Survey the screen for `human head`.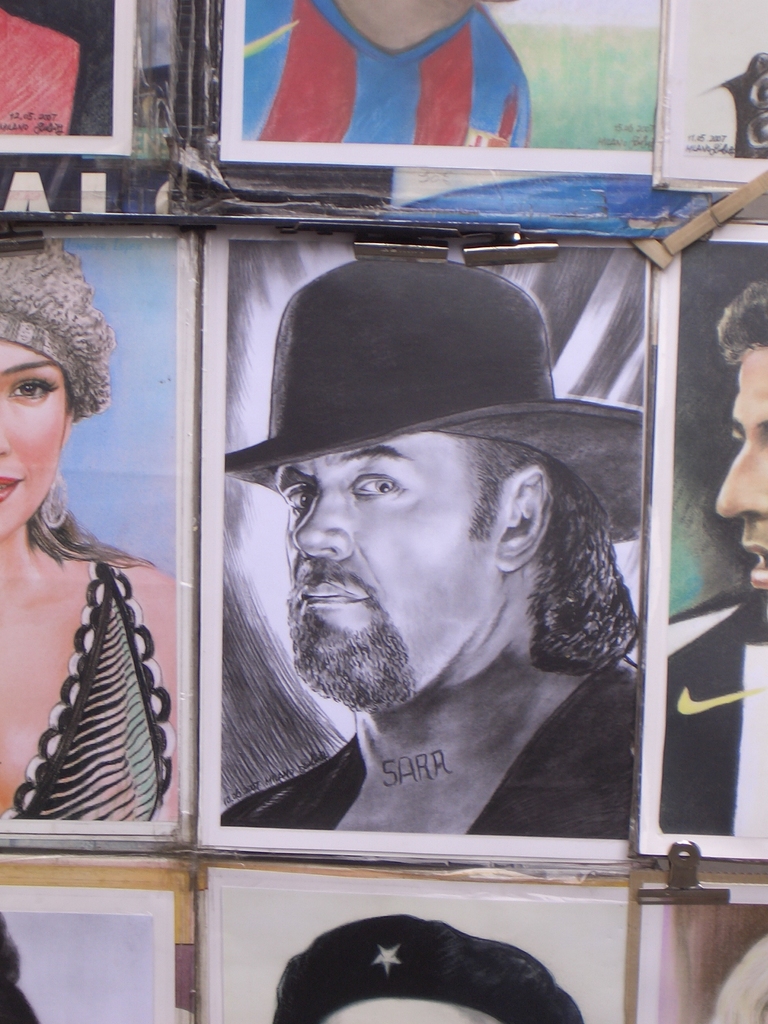
Survey found: box(714, 286, 767, 620).
